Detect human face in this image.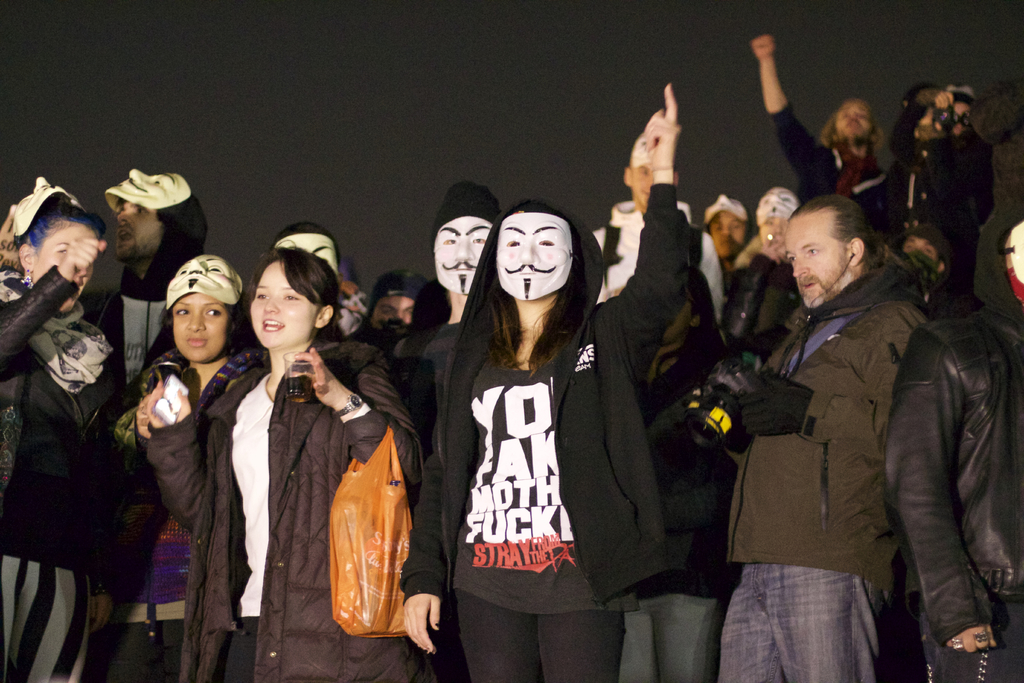
Detection: [left=711, top=208, right=740, bottom=253].
